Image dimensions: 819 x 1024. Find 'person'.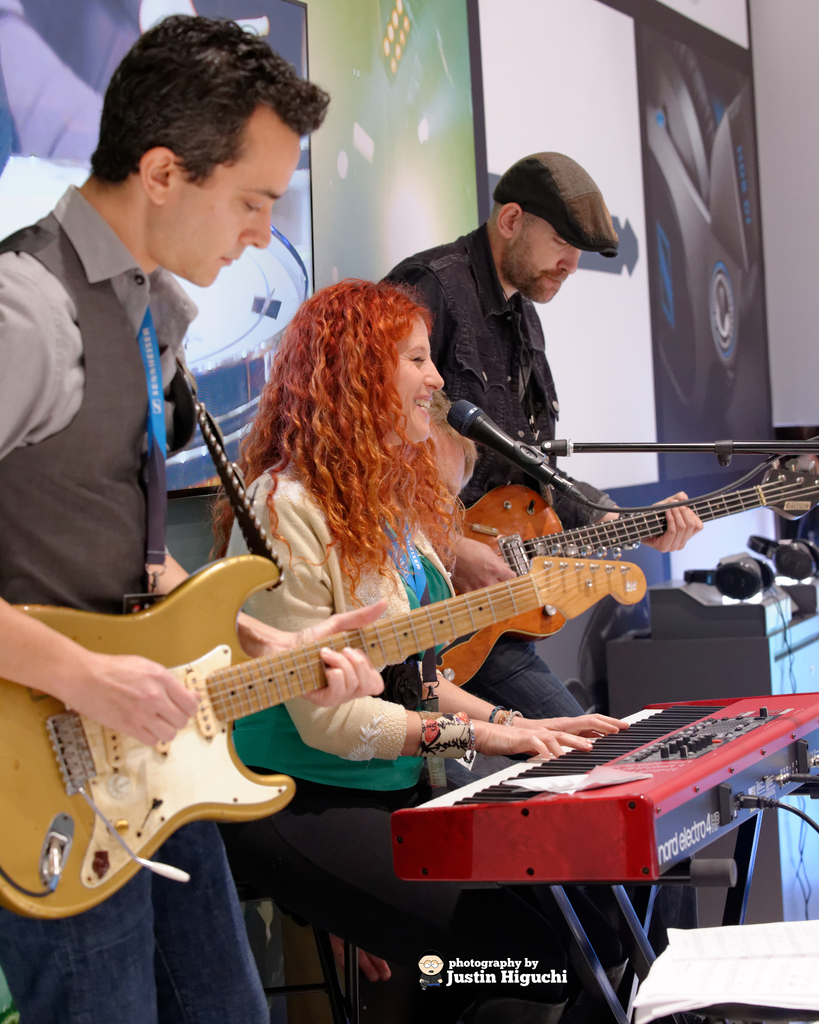
380:140:703:1003.
